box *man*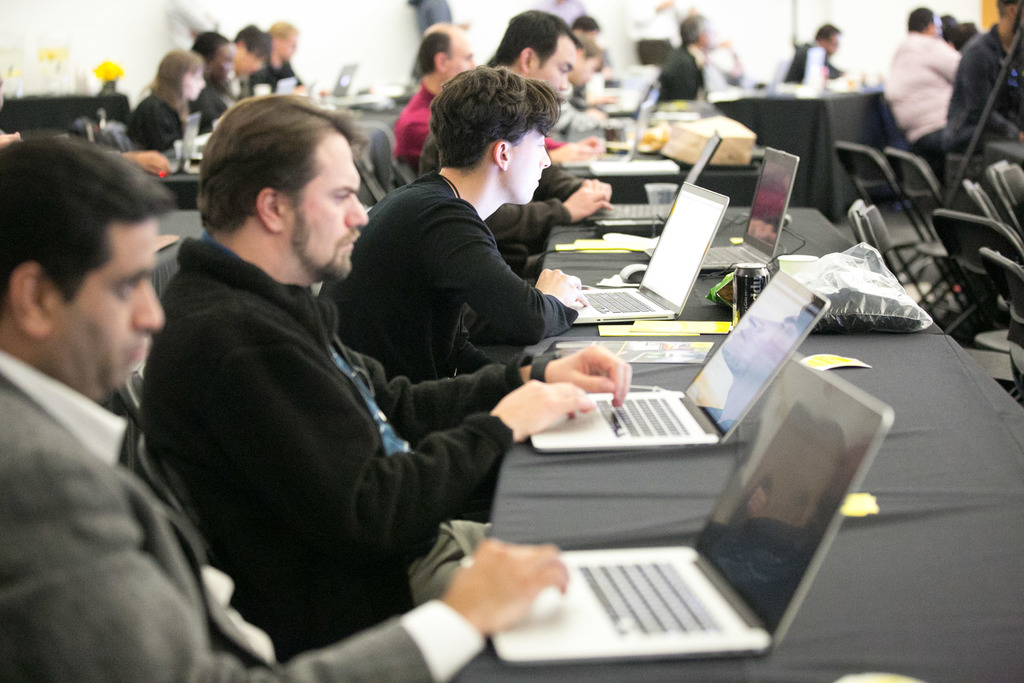
(568, 12, 616, 90)
